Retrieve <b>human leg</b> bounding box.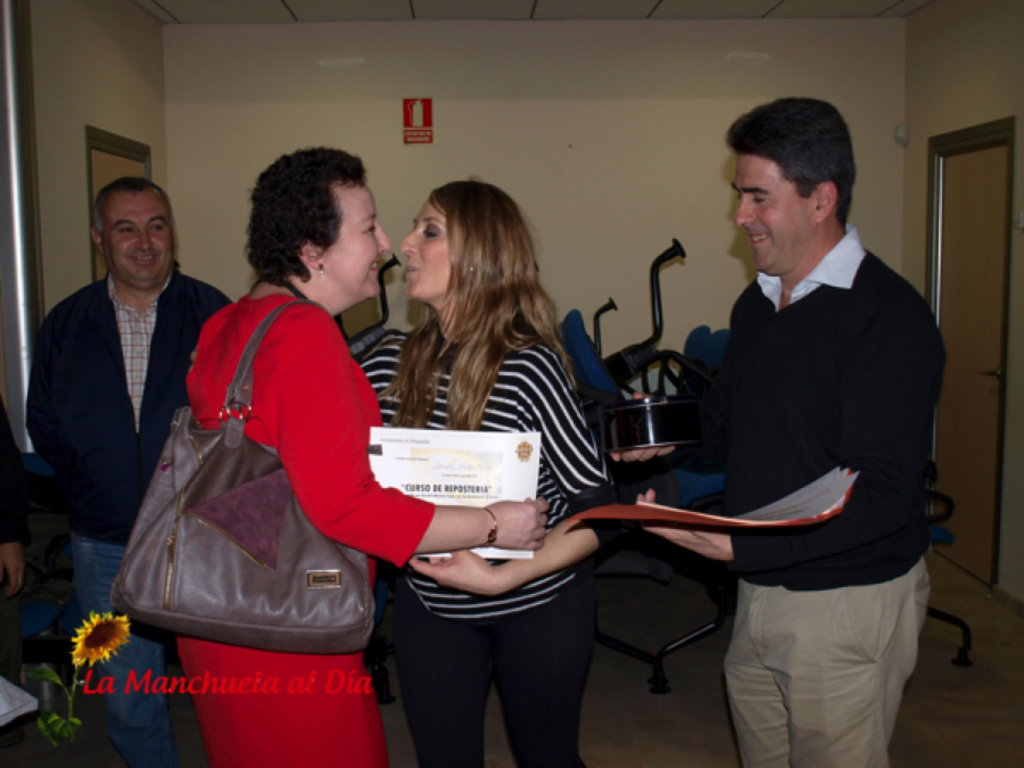
Bounding box: [x1=493, y1=577, x2=586, y2=767].
